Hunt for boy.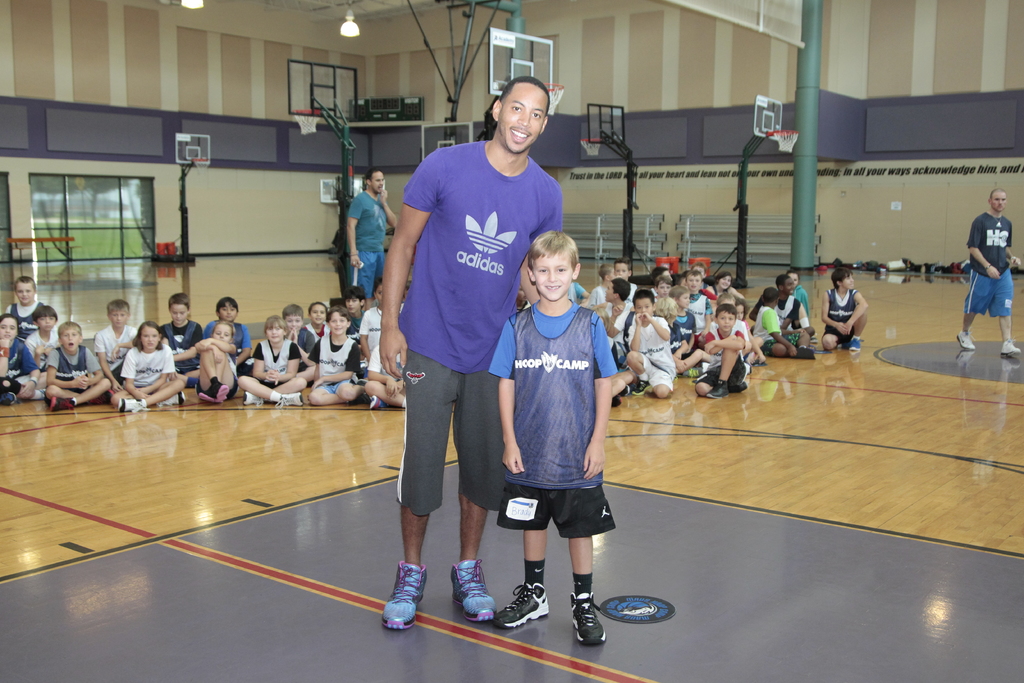
Hunted down at 695, 301, 749, 399.
